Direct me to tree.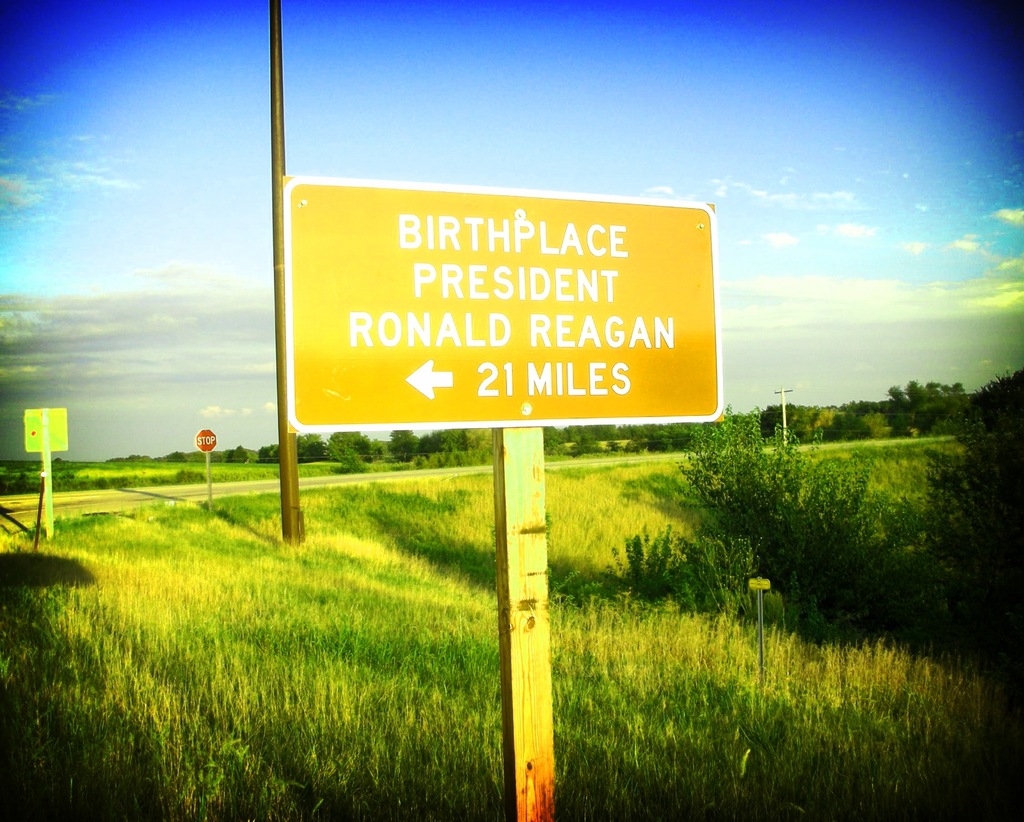
Direction: (x1=224, y1=443, x2=248, y2=464).
